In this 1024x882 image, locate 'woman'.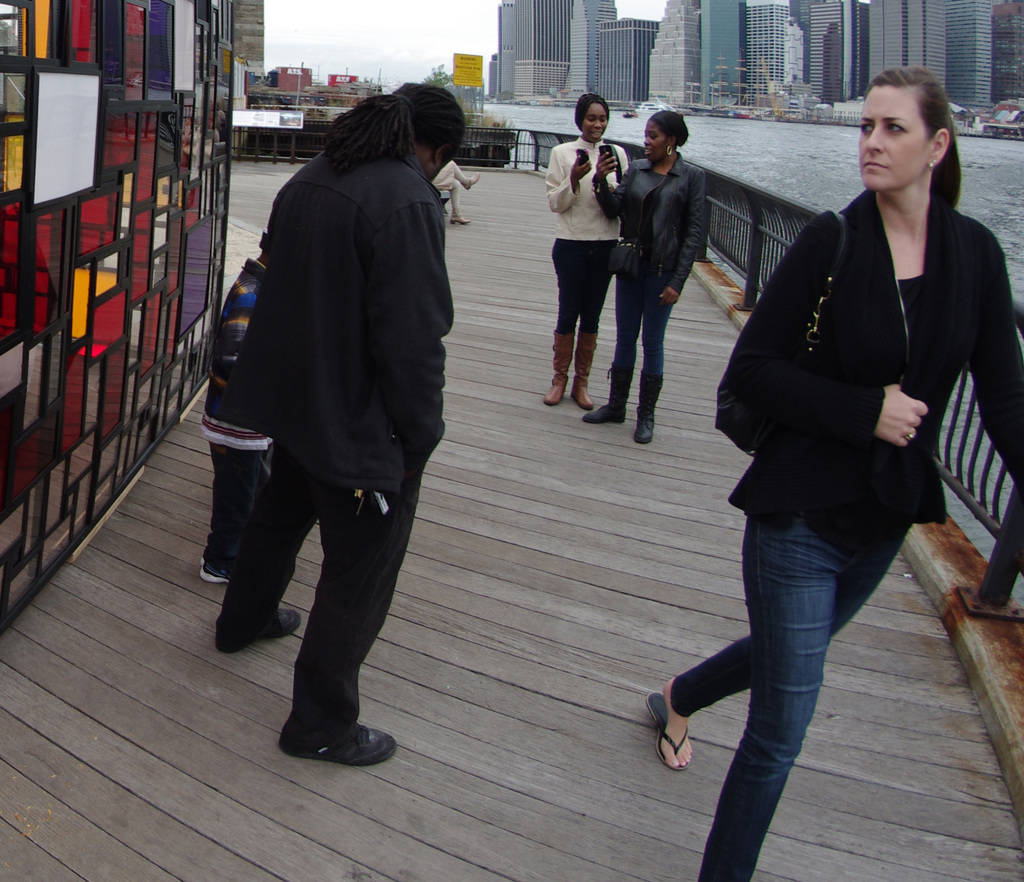
Bounding box: (left=531, top=74, right=633, bottom=419).
